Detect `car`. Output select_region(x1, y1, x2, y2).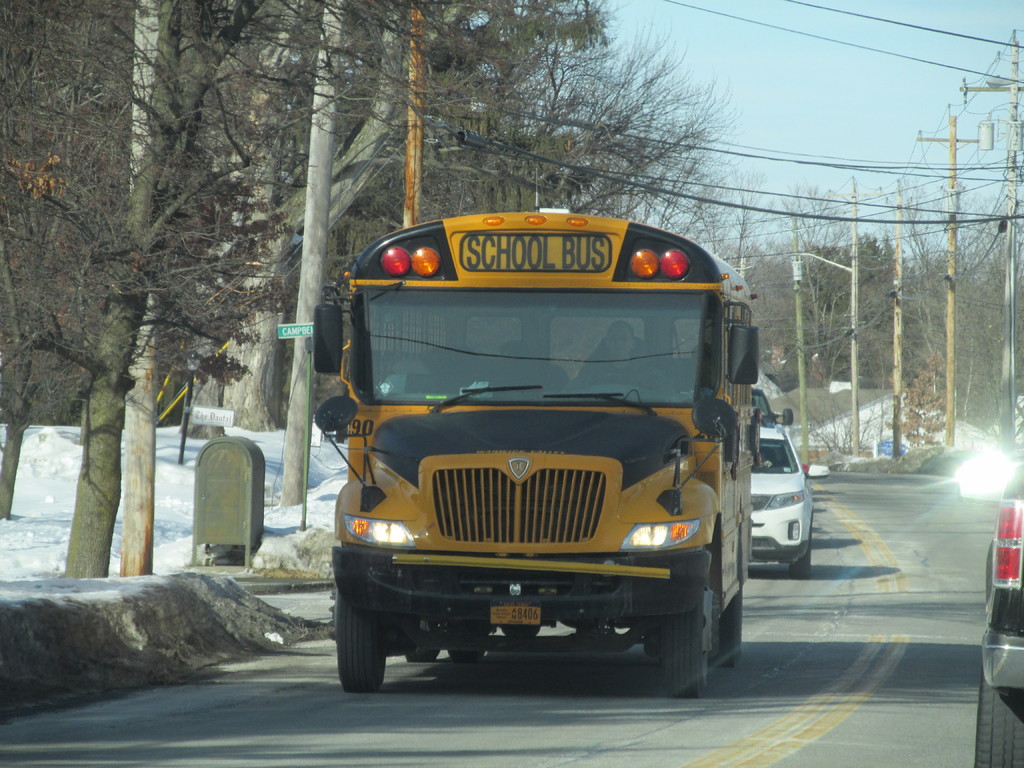
select_region(980, 456, 1023, 767).
